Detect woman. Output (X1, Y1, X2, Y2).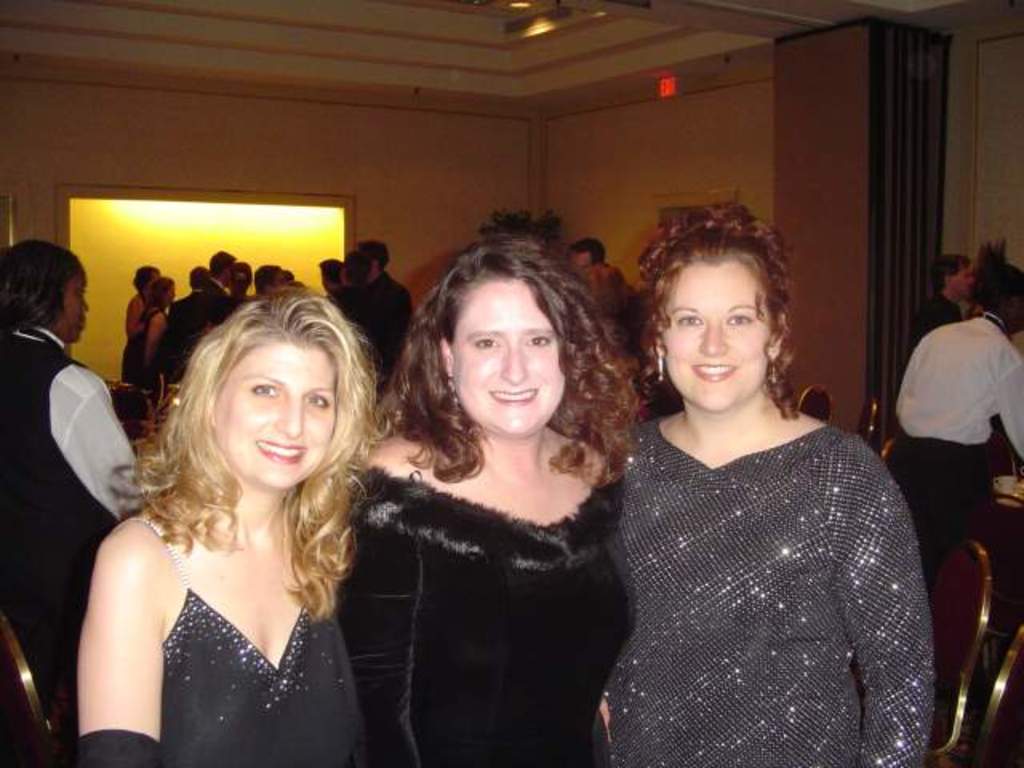
(338, 235, 635, 766).
